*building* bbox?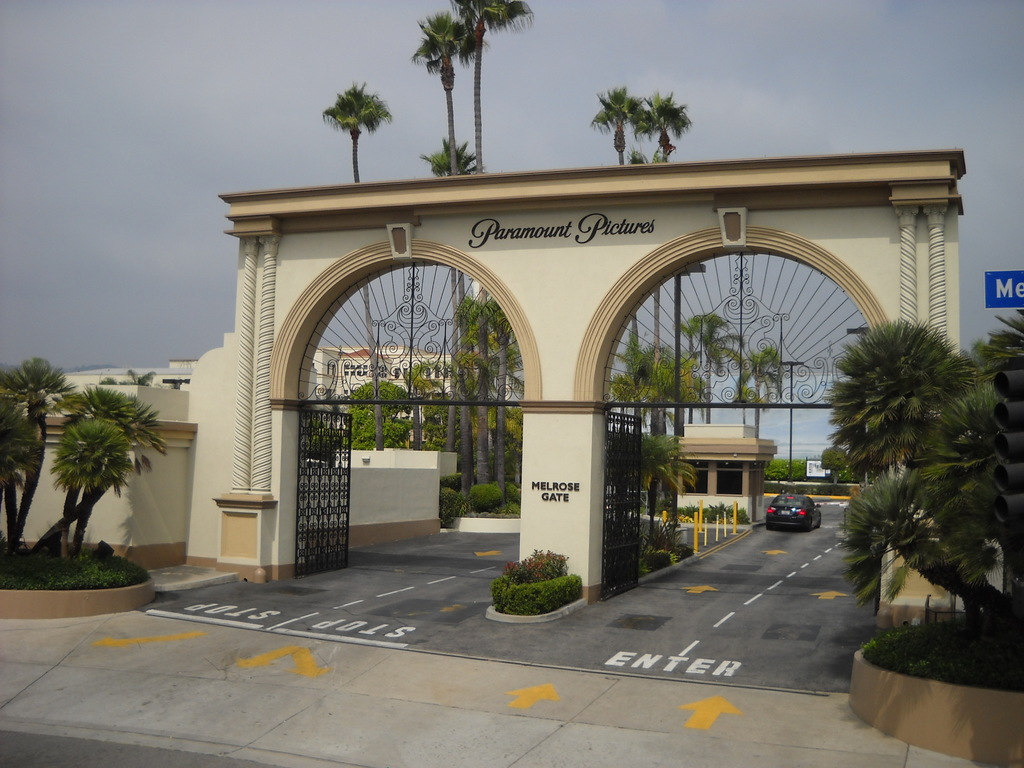
[x1=310, y1=342, x2=447, y2=449]
